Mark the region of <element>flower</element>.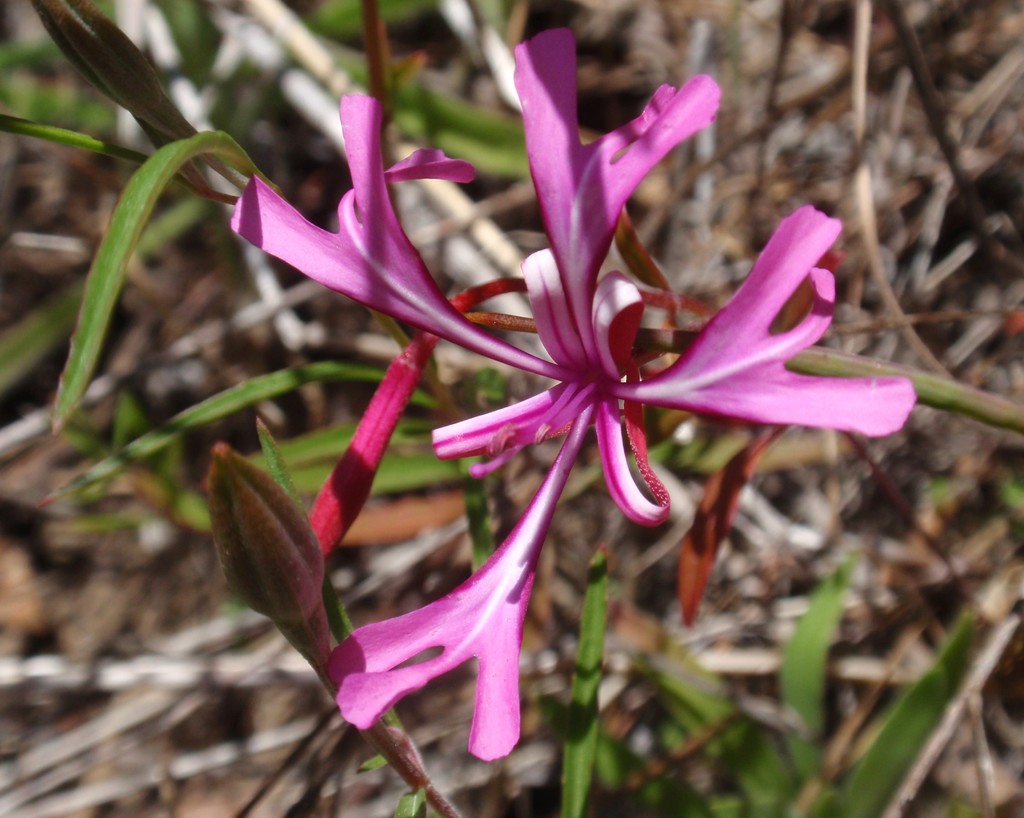
Region: crop(230, 28, 911, 759).
